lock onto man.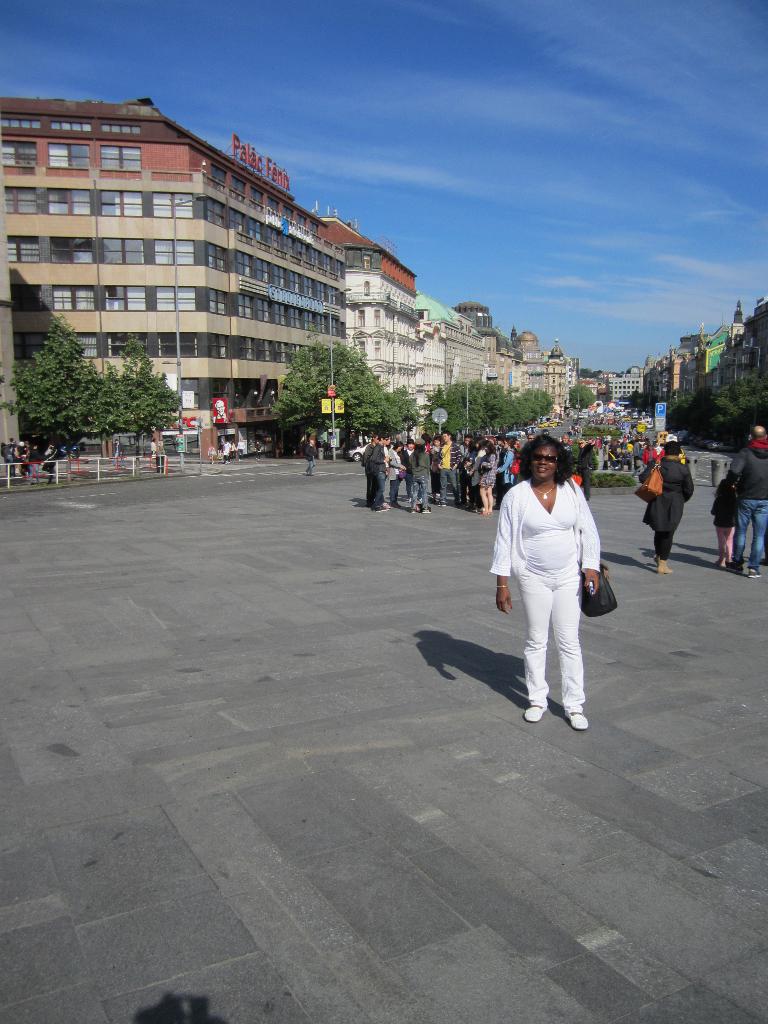
Locked: BBox(399, 438, 415, 503).
